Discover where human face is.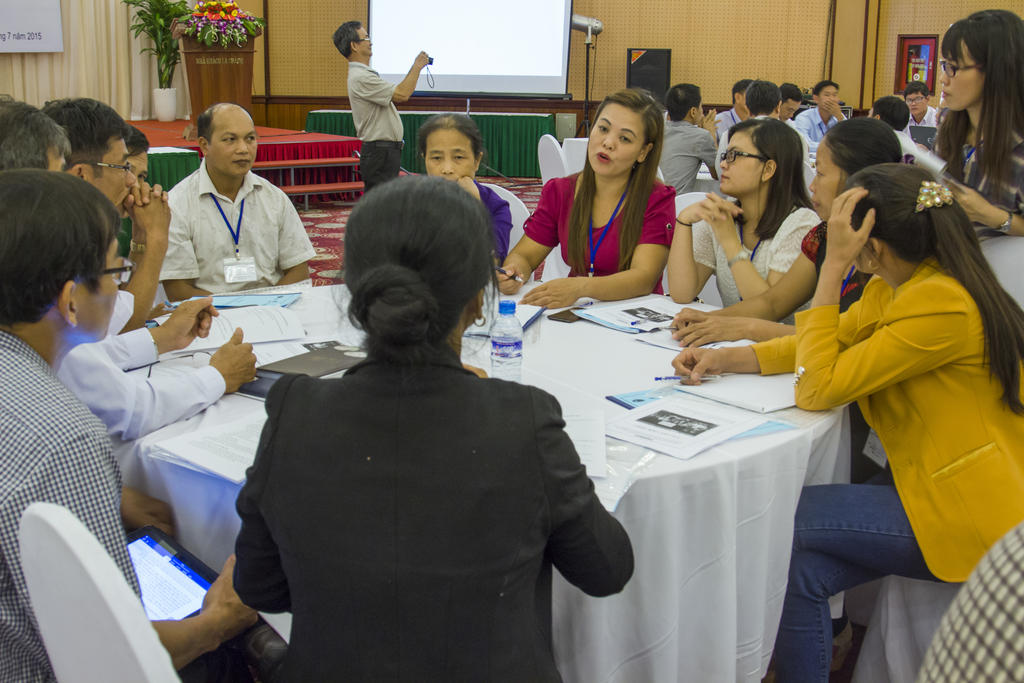
Discovered at (x1=804, y1=137, x2=840, y2=215).
